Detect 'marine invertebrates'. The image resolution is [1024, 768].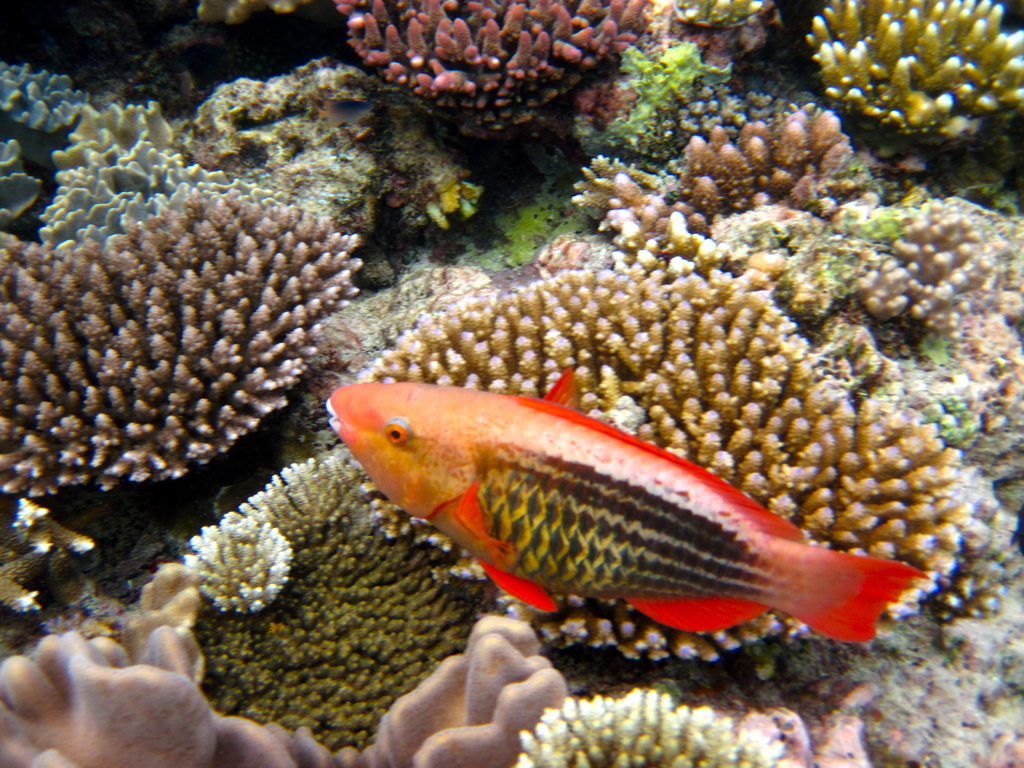
[left=27, top=111, right=273, bottom=248].
